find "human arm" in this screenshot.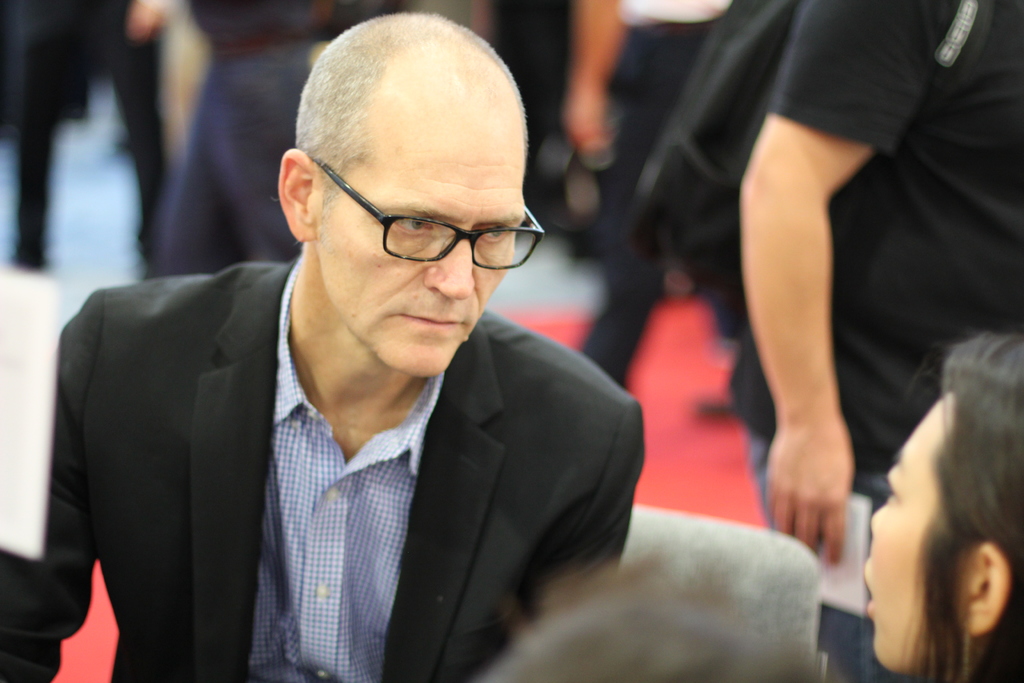
The bounding box for "human arm" is box(500, 389, 636, 666).
